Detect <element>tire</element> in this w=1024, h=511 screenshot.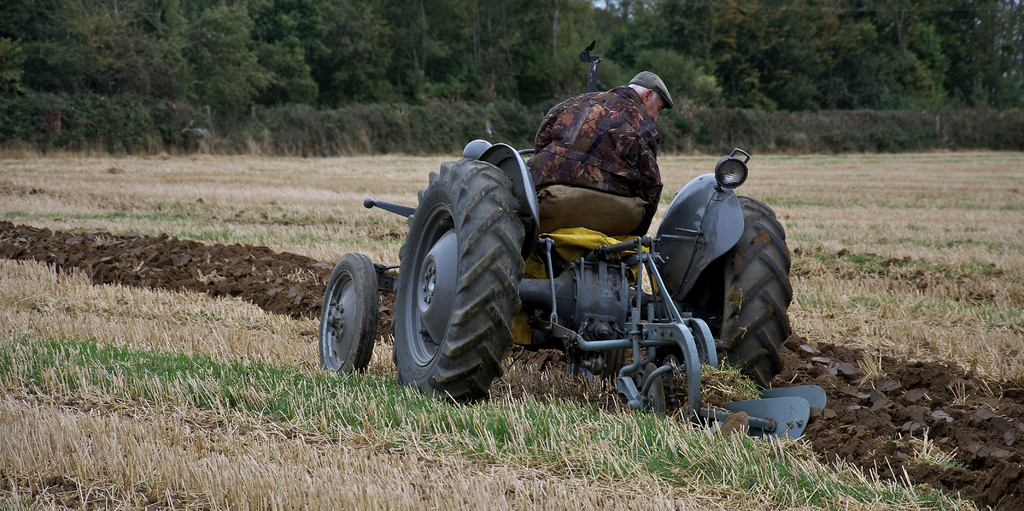
Detection: box(386, 152, 497, 392).
